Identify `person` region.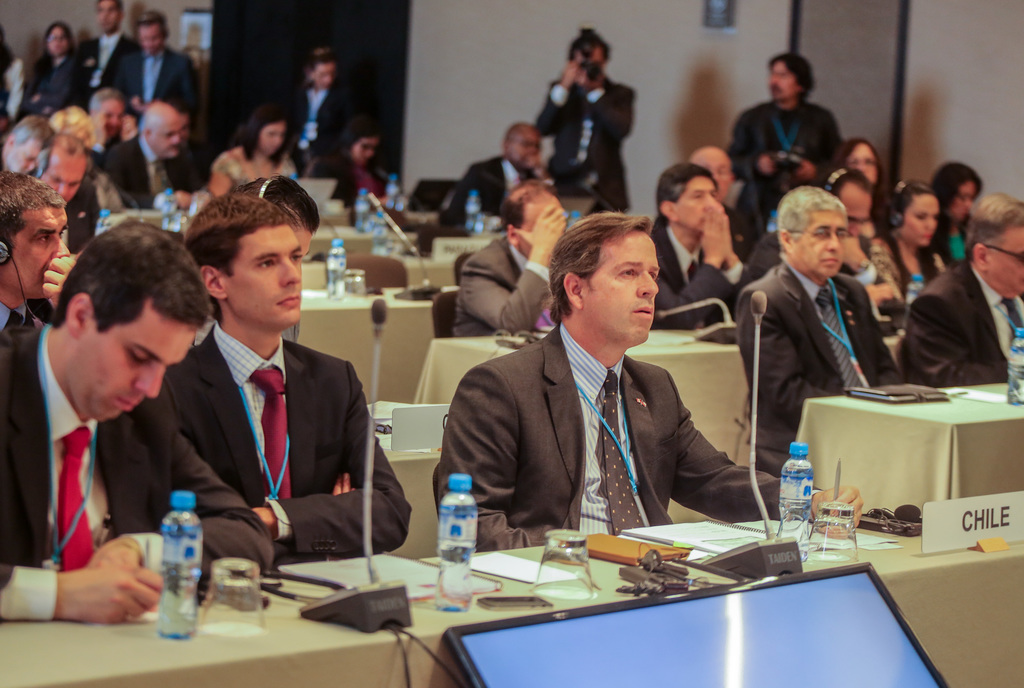
Region: left=899, top=187, right=1023, bottom=392.
